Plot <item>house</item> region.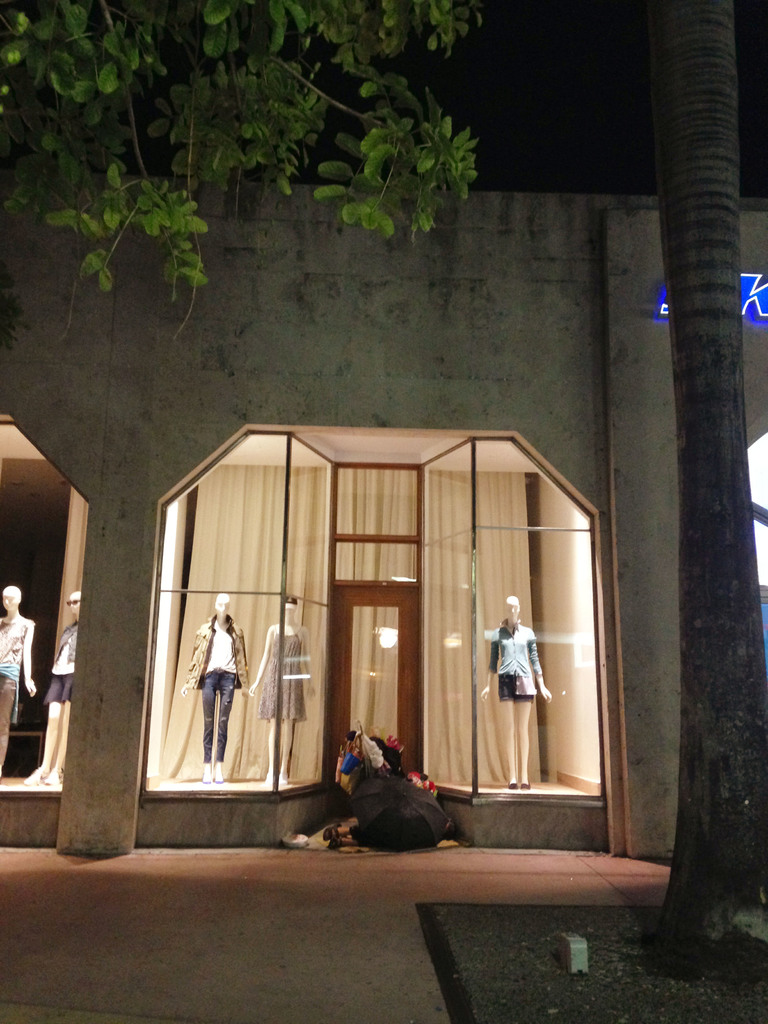
Plotted at <bbox>0, 166, 753, 899</bbox>.
